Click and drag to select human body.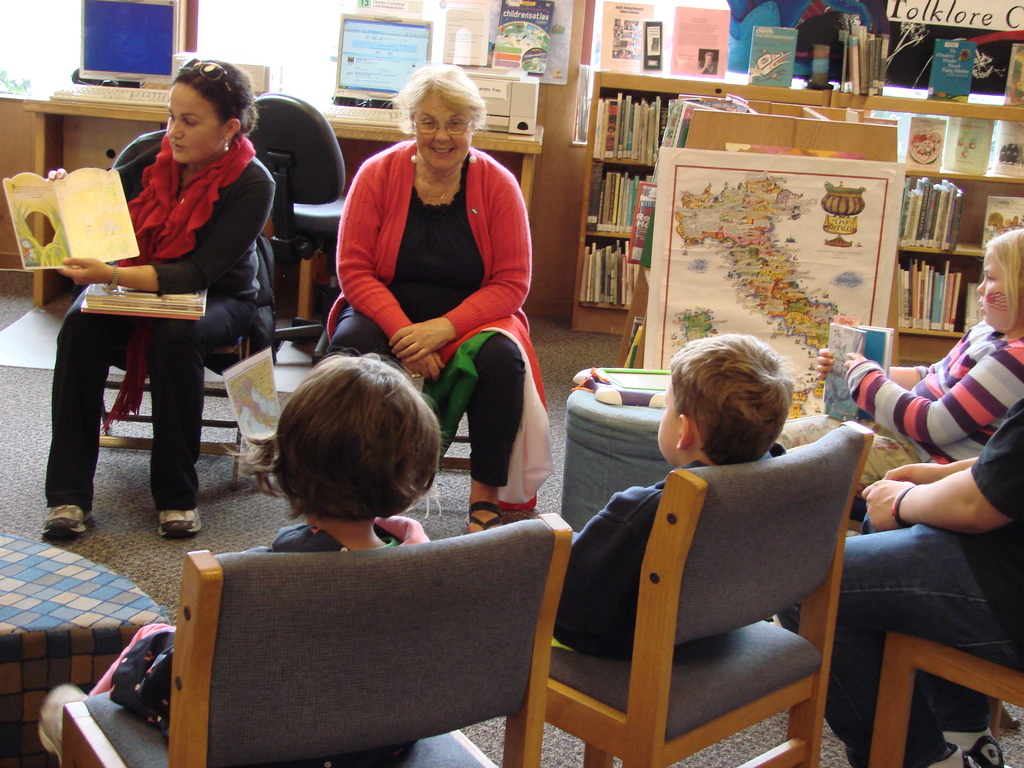
Selection: (785,232,1023,491).
